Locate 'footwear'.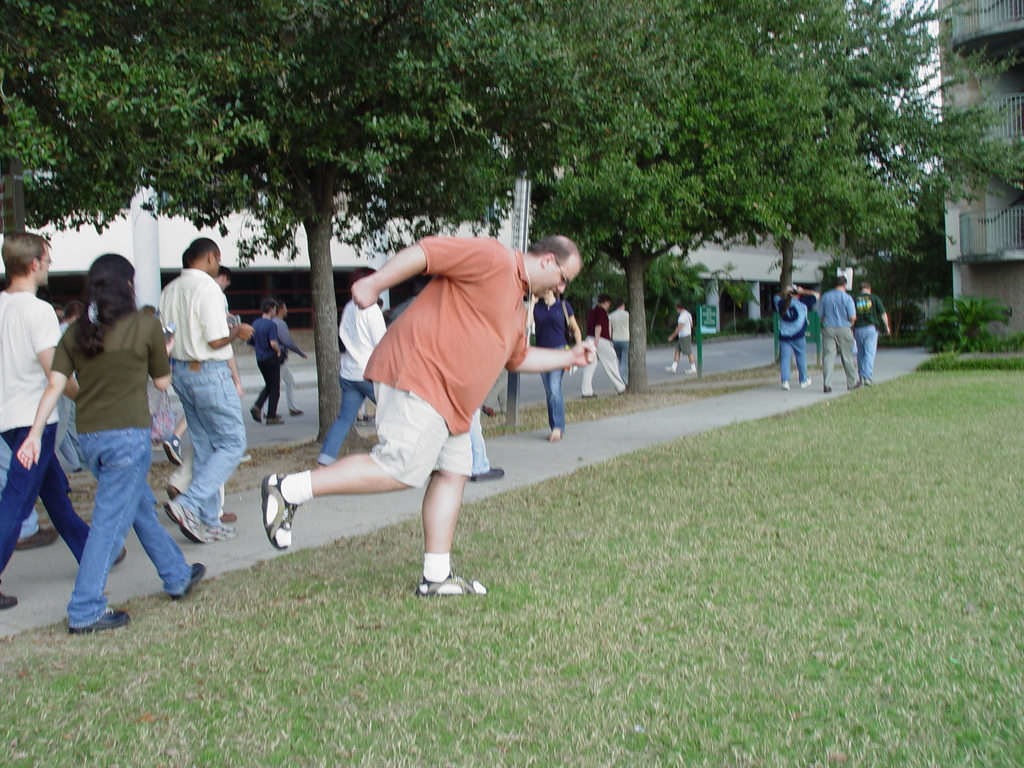
Bounding box: x1=209, y1=521, x2=239, y2=540.
